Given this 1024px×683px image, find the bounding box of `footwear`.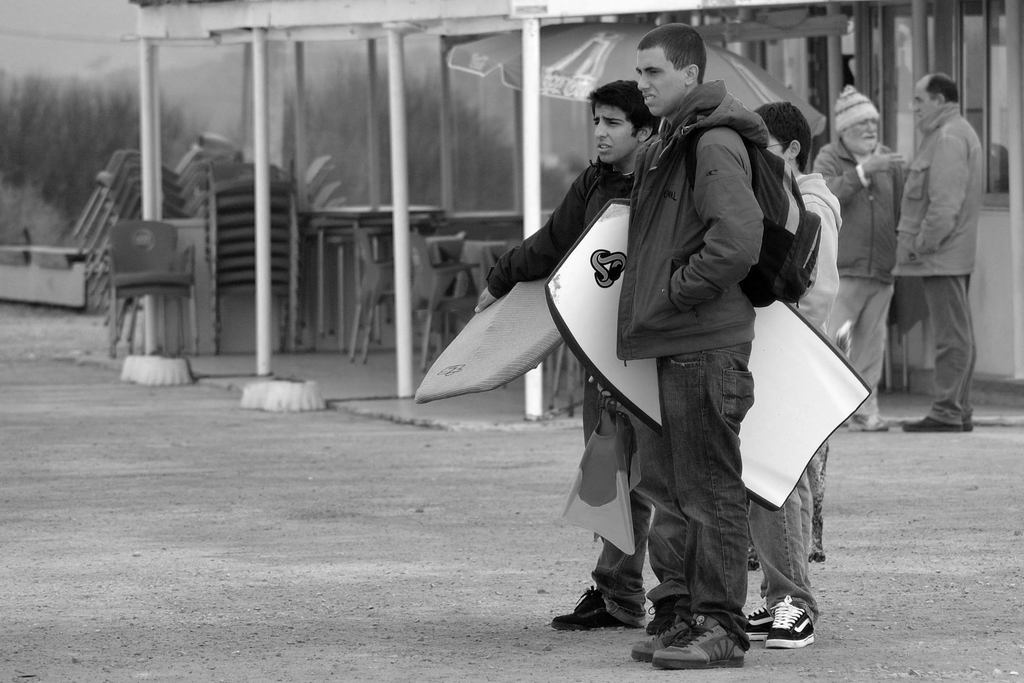
locate(851, 409, 886, 431).
